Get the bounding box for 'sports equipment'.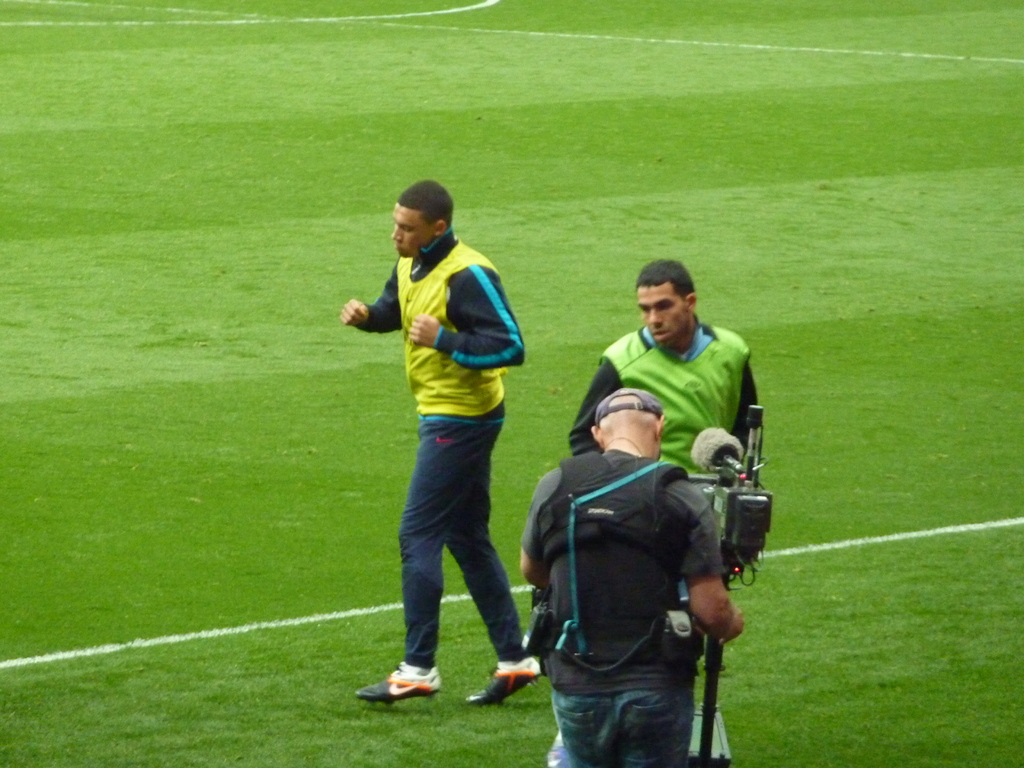
locate(355, 662, 444, 698).
